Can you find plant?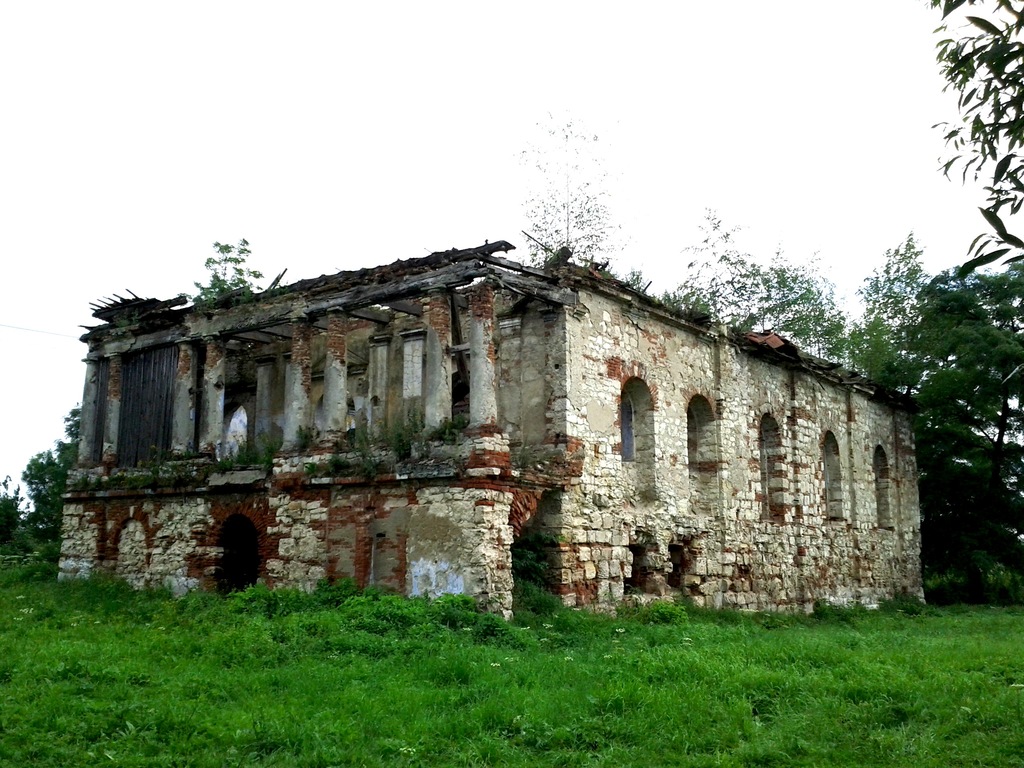
Yes, bounding box: 437,406,524,447.
